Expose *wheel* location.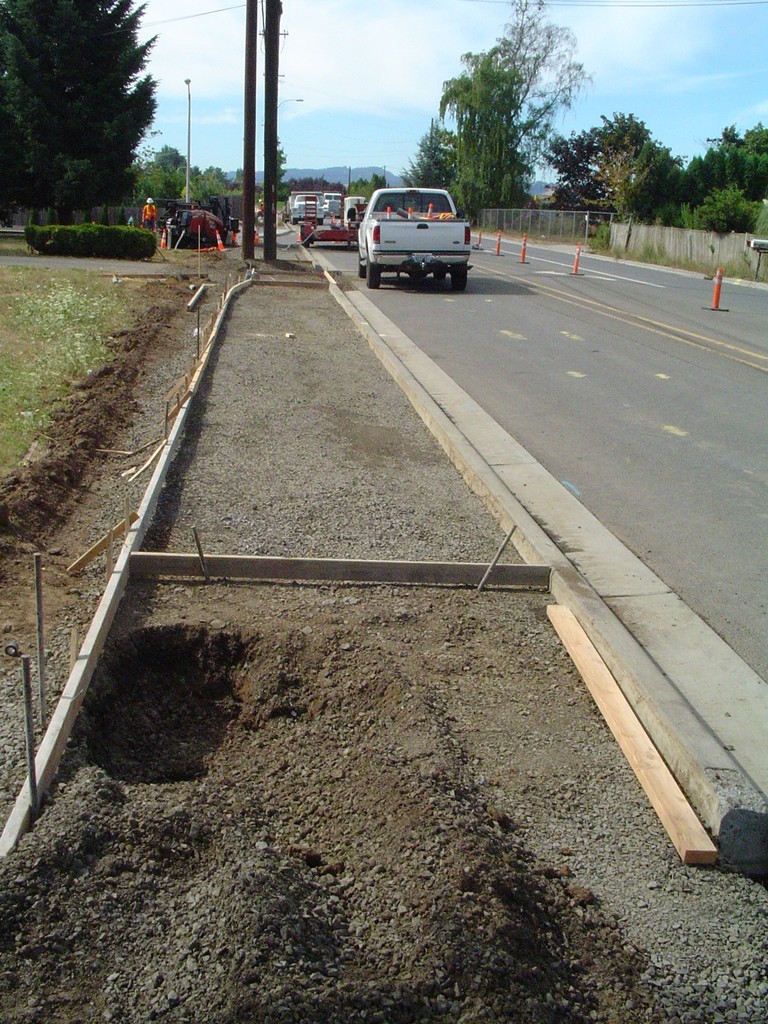
Exposed at [355, 254, 369, 278].
